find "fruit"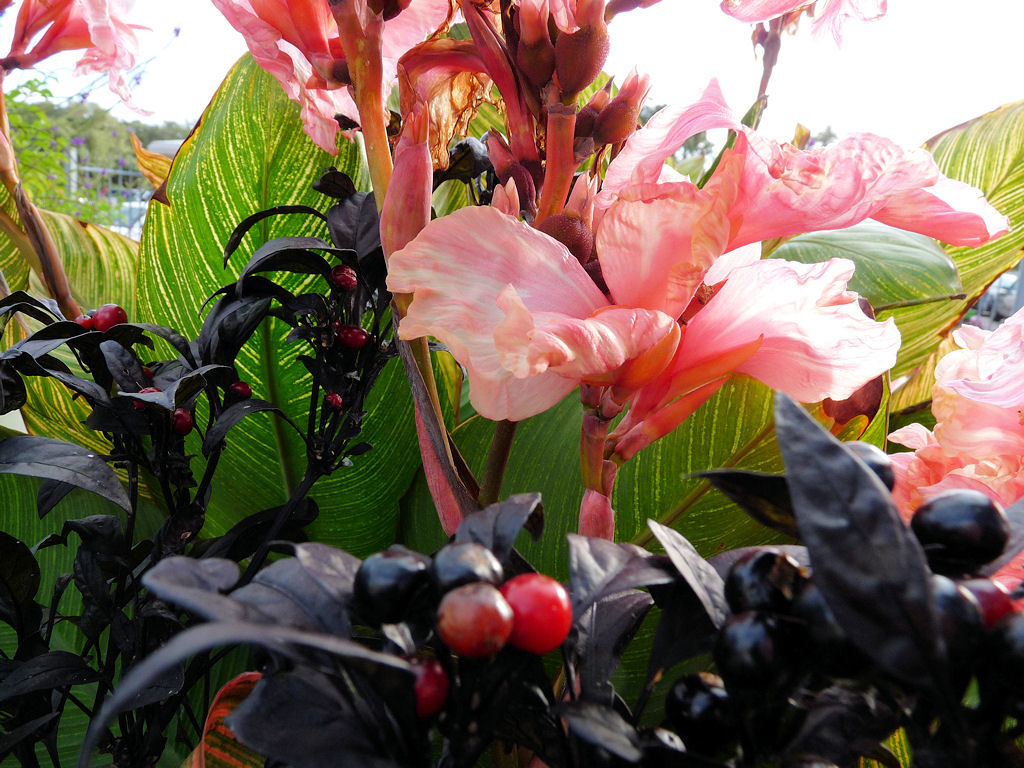
locate(226, 380, 256, 406)
